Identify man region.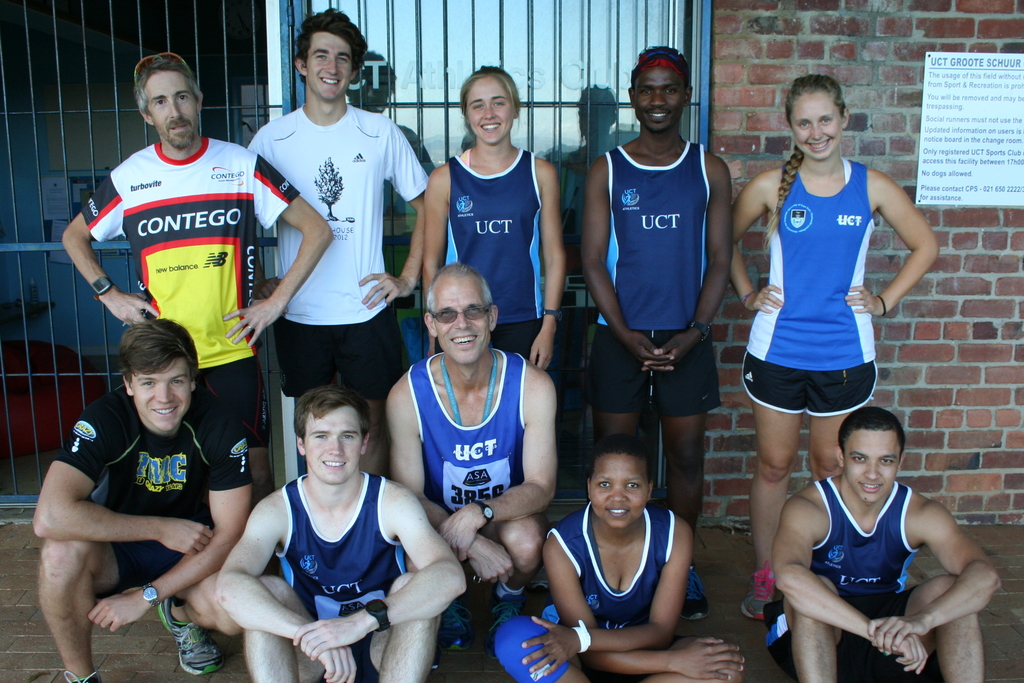
Region: [35,315,254,682].
